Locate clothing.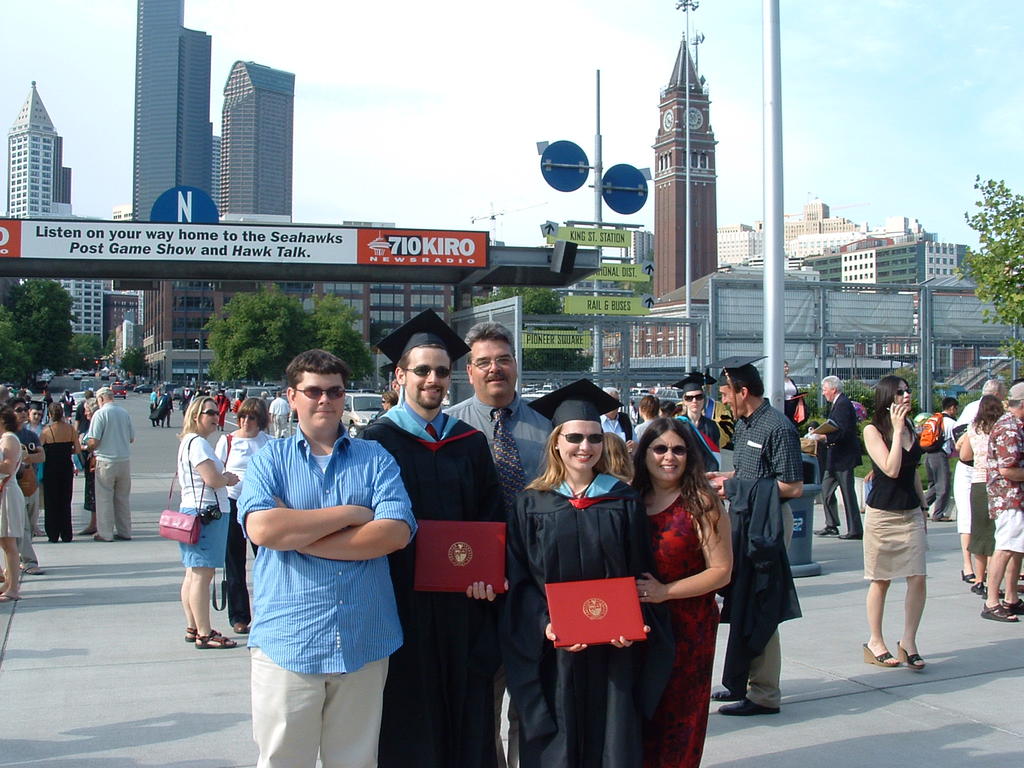
Bounding box: bbox=[512, 444, 658, 719].
